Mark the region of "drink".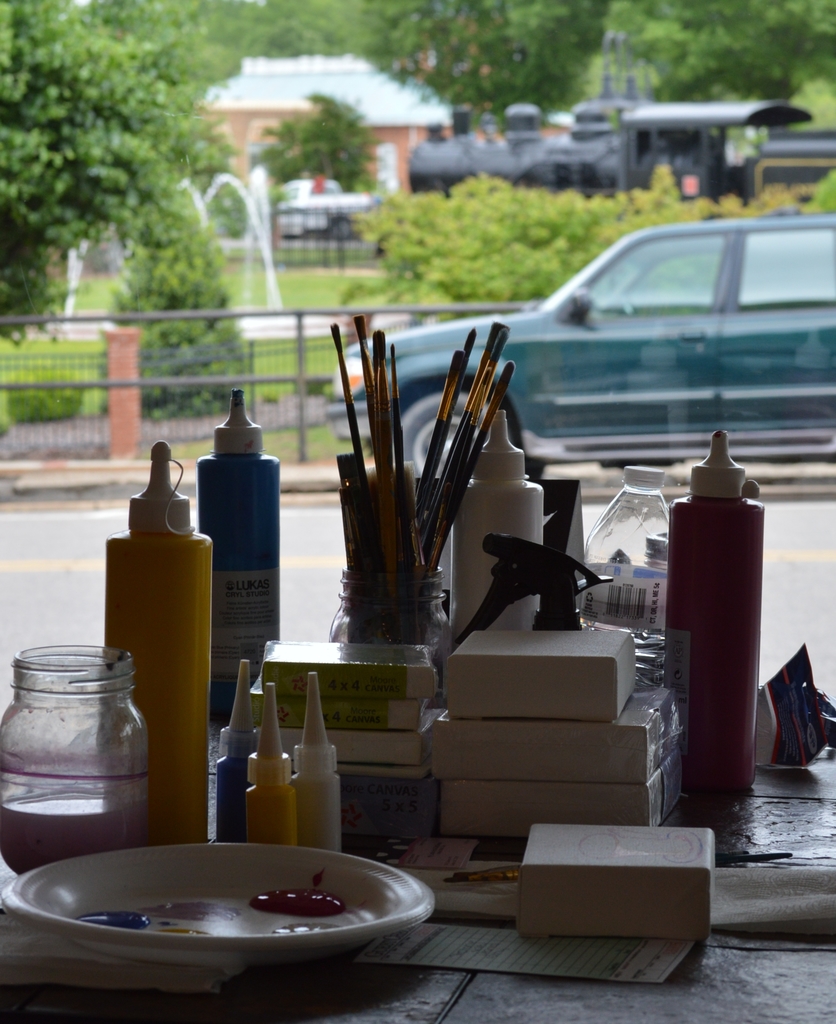
Region: x1=583 y1=464 x2=671 y2=686.
